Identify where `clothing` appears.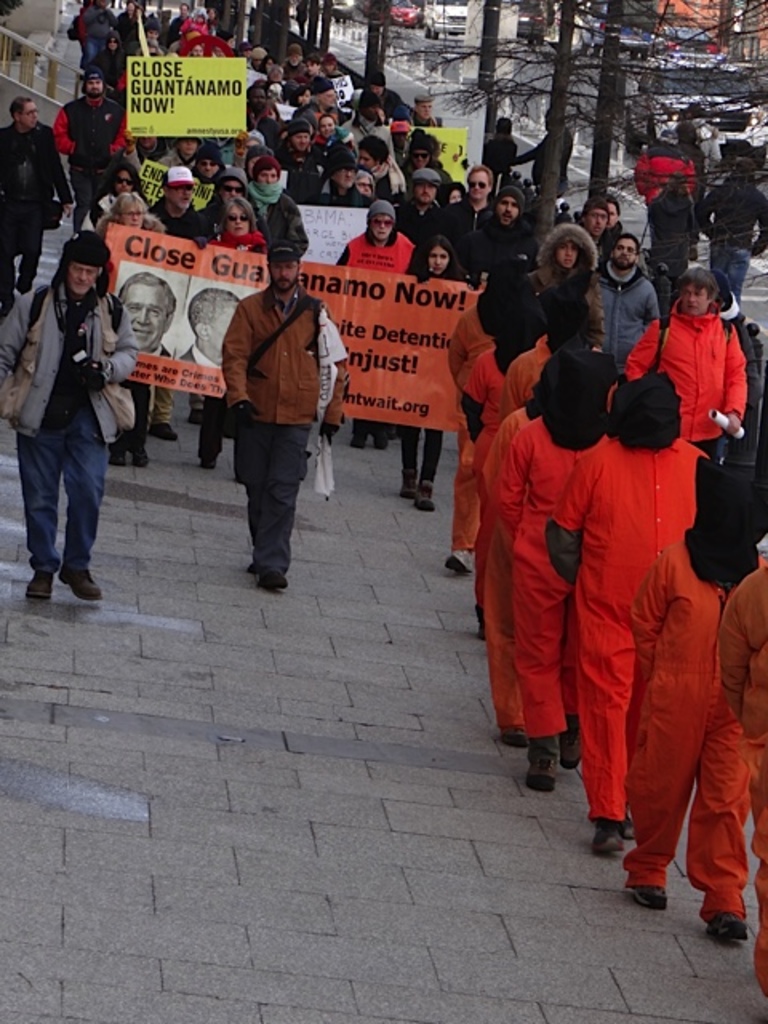
Appears at 718, 562, 766, 925.
